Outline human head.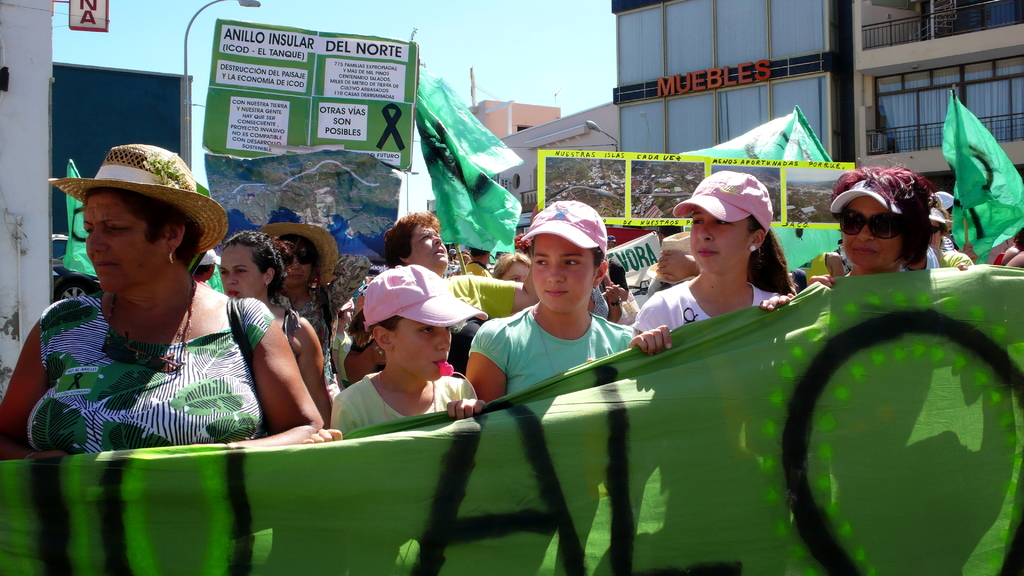
Outline: (273,221,338,293).
